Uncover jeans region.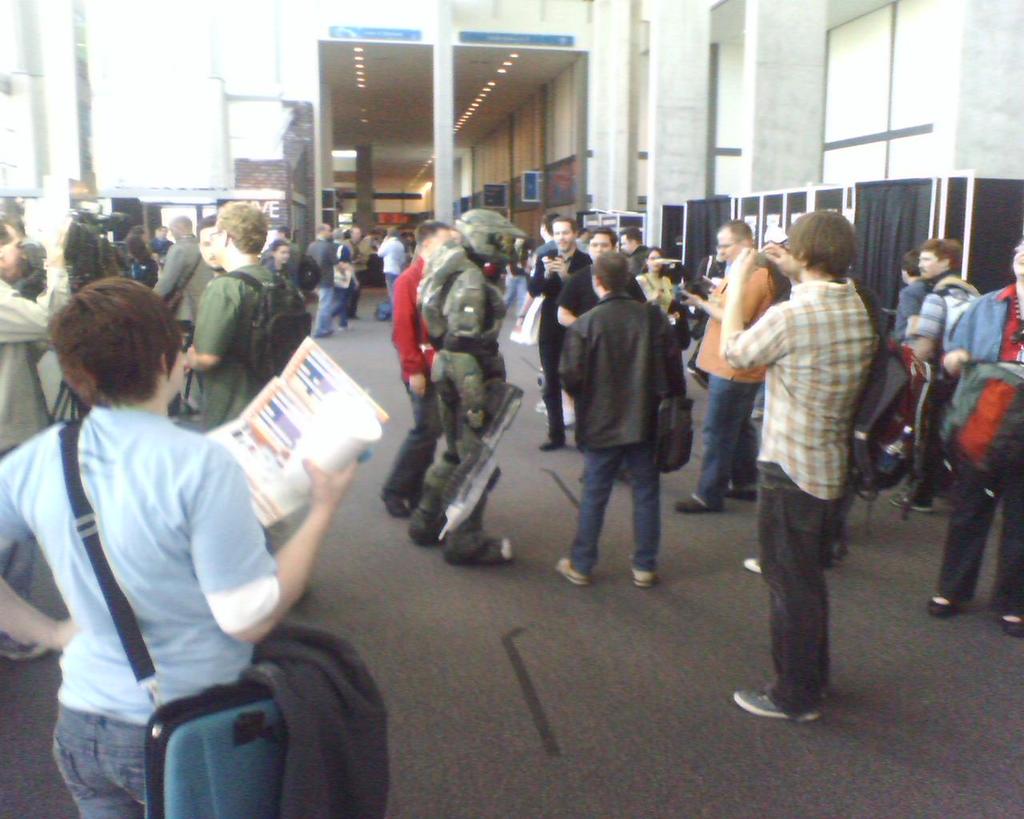
Uncovered: x1=318 y1=289 x2=338 y2=336.
